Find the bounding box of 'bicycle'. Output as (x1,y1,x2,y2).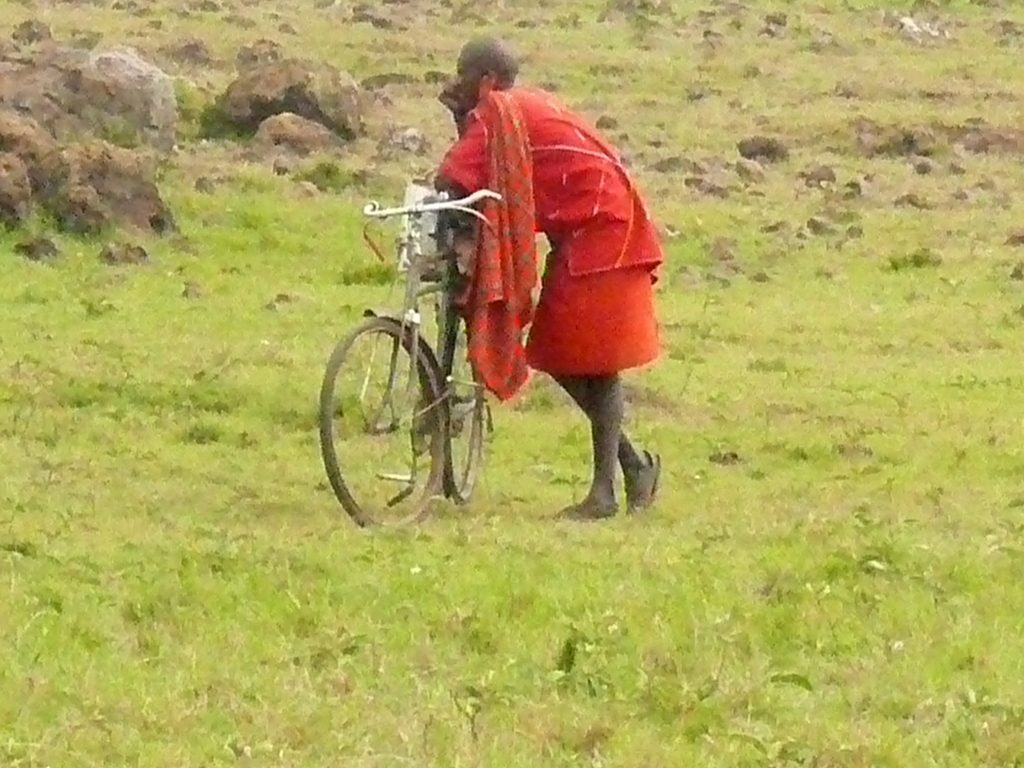
(312,175,541,543).
